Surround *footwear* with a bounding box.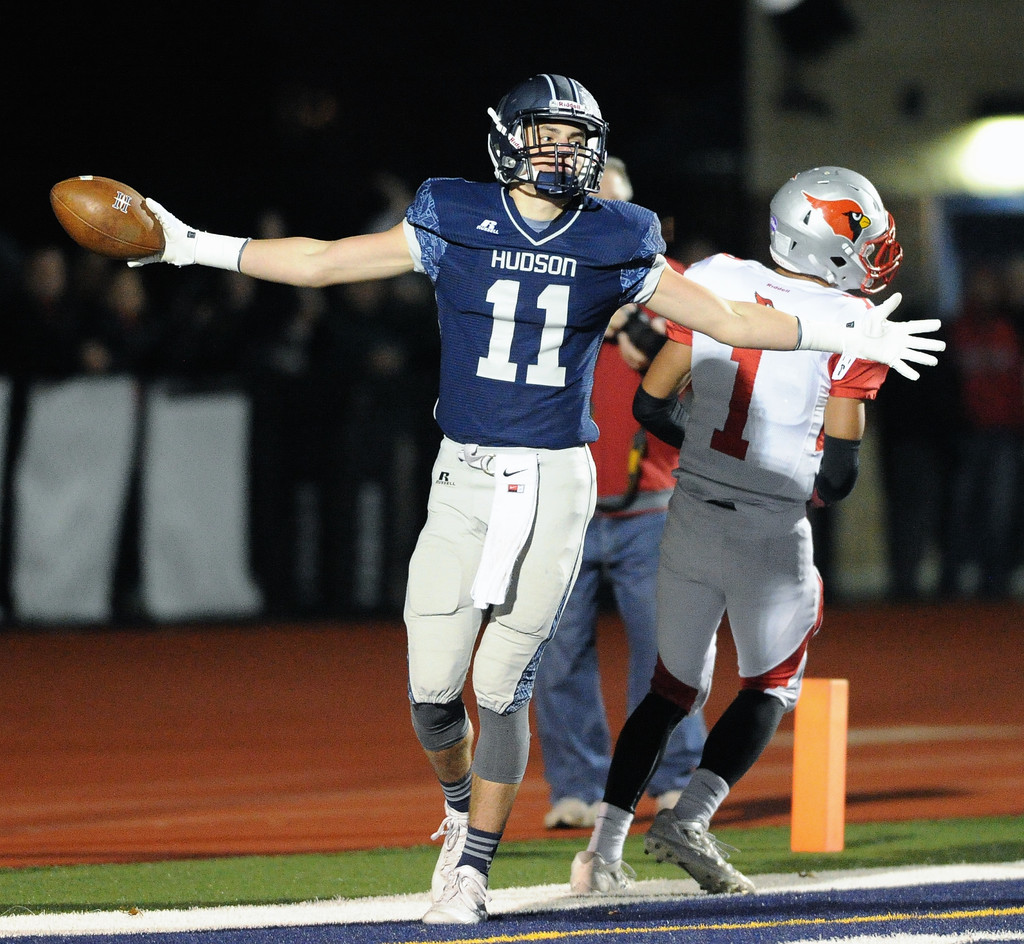
<box>420,867,491,929</box>.
